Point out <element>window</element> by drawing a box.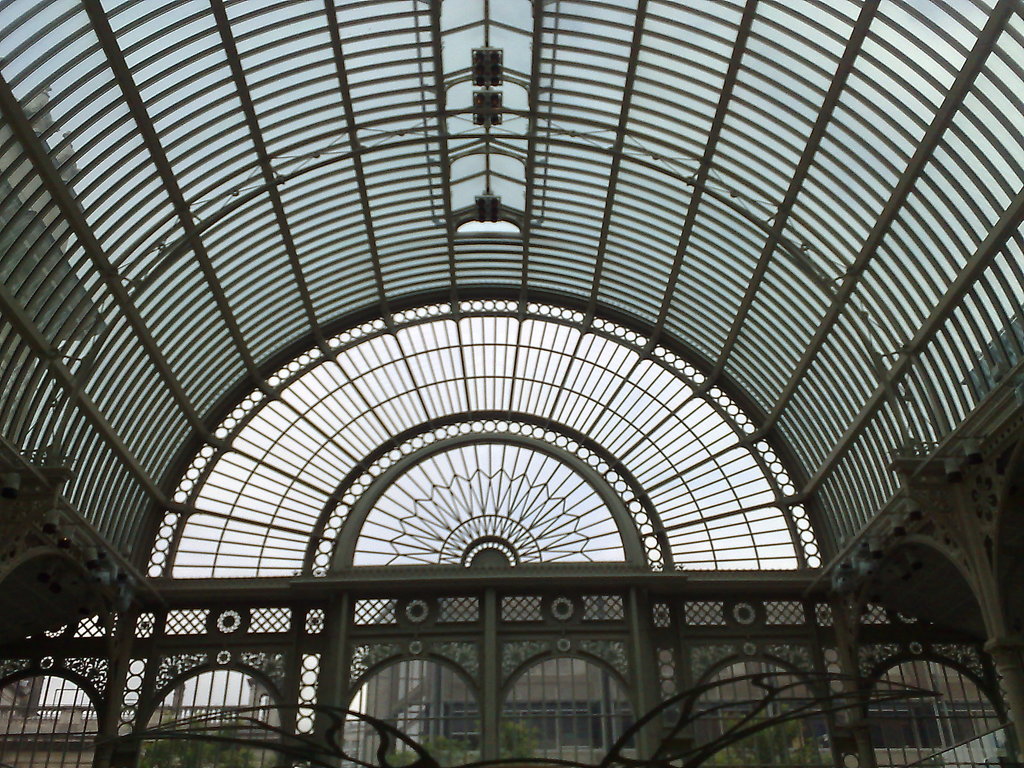
box(696, 663, 835, 764).
